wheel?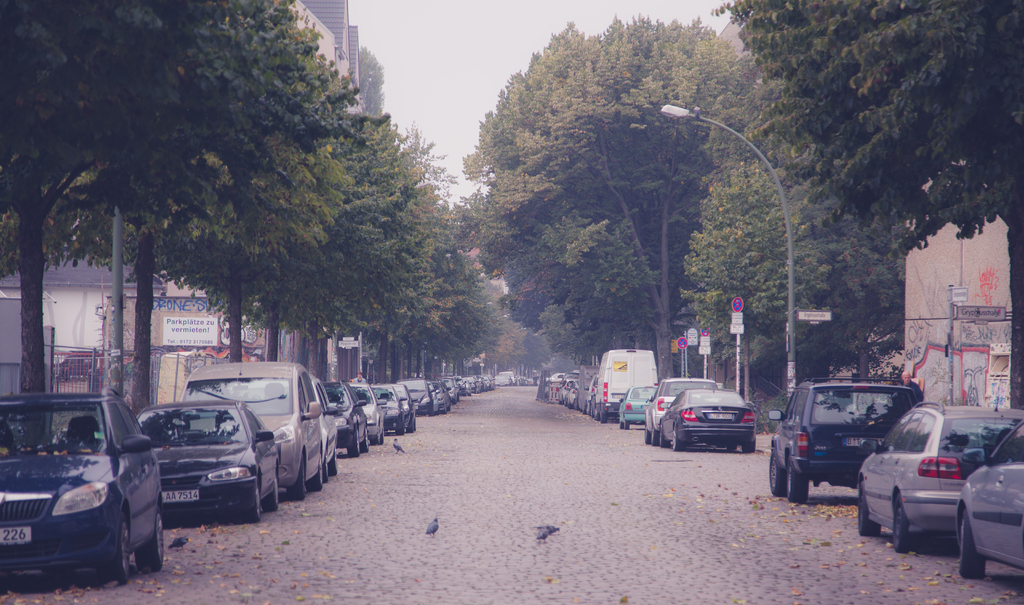
locate(856, 482, 881, 538)
